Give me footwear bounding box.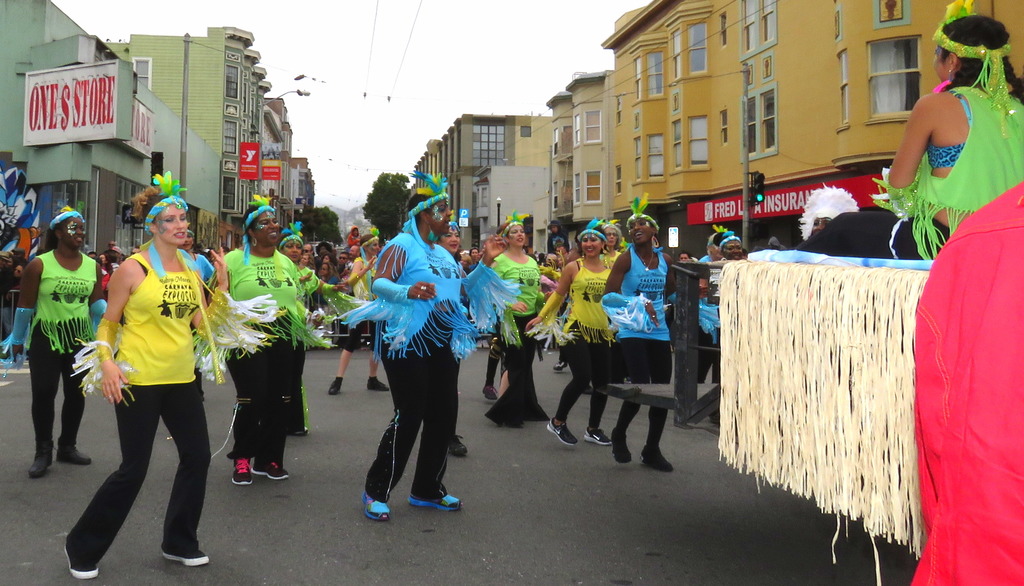
select_region(402, 485, 463, 510).
